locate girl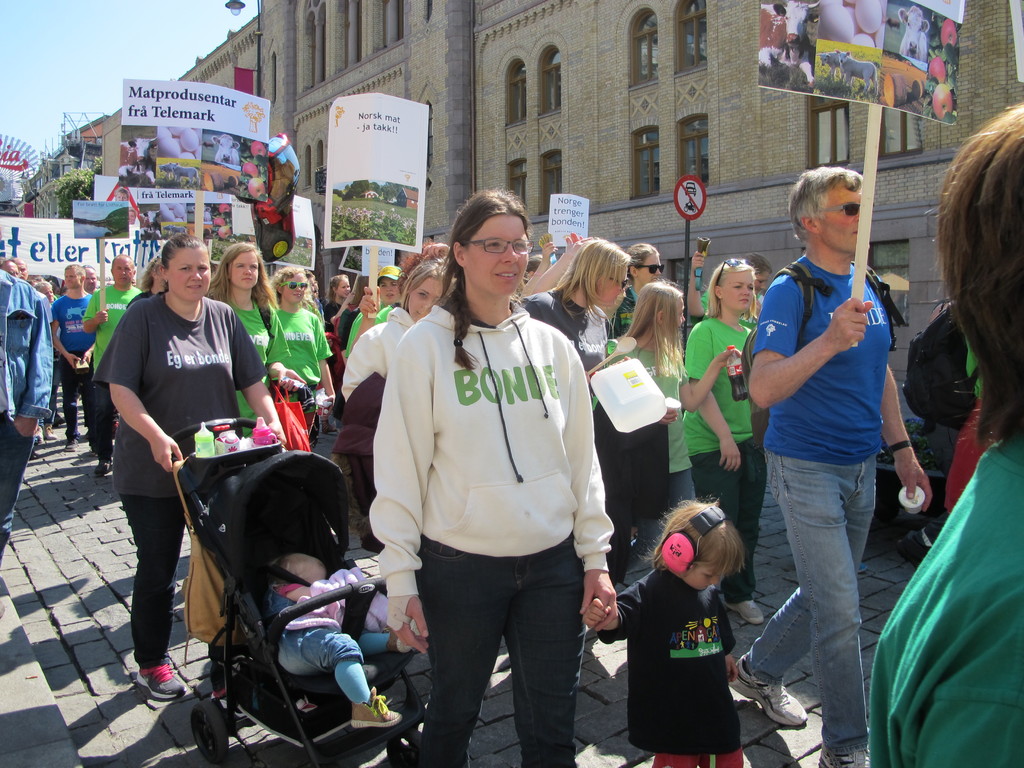
612,244,673,339
